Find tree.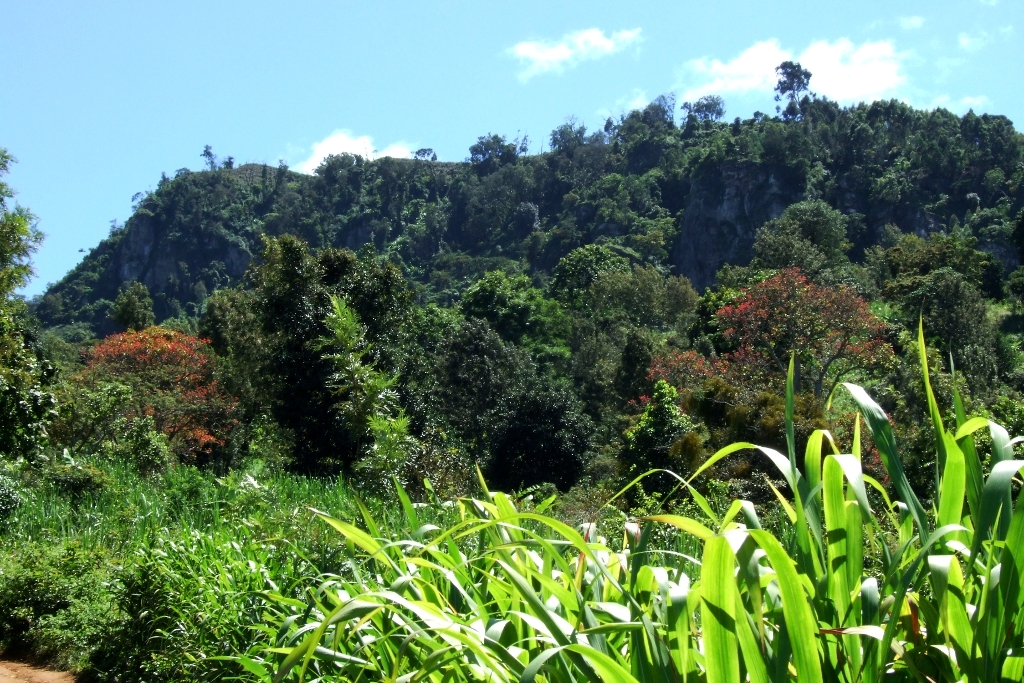
<box>931,109,965,177</box>.
